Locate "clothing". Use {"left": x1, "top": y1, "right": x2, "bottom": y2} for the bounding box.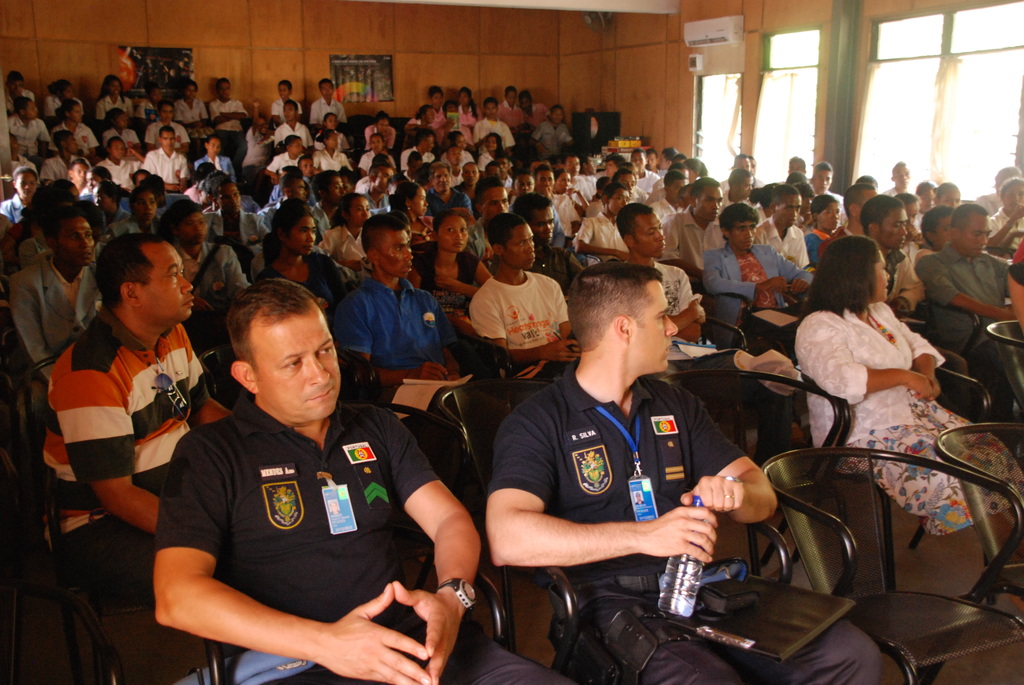
{"left": 335, "top": 277, "right": 490, "bottom": 448}.
